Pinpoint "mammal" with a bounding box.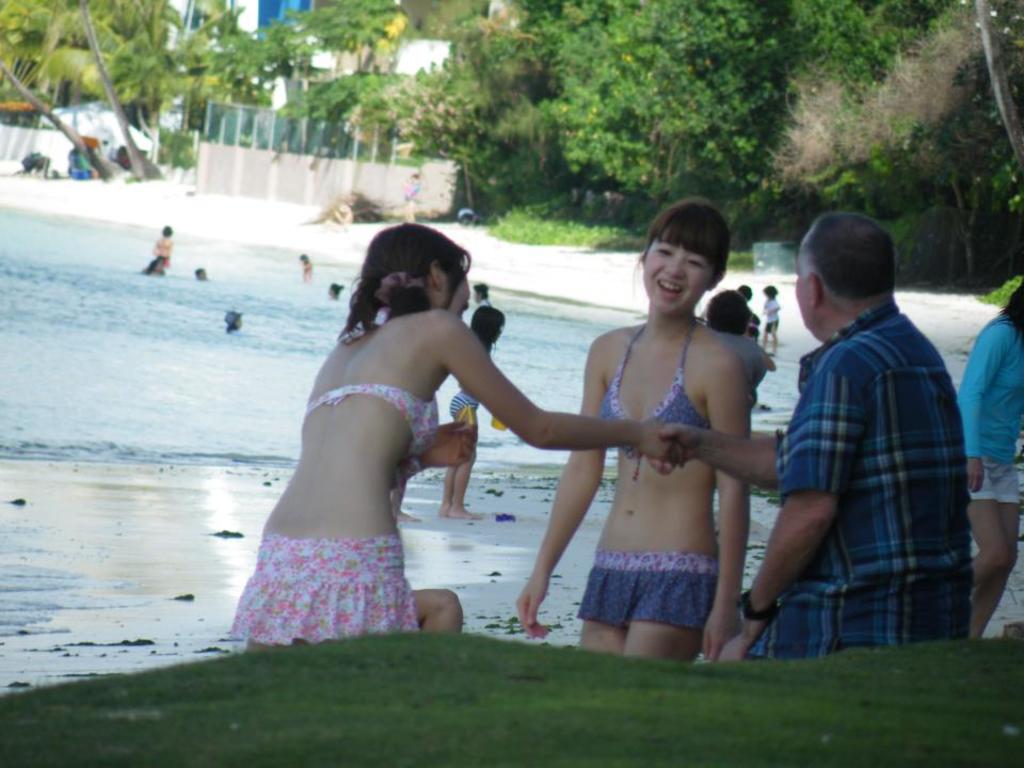
[705,293,777,426].
